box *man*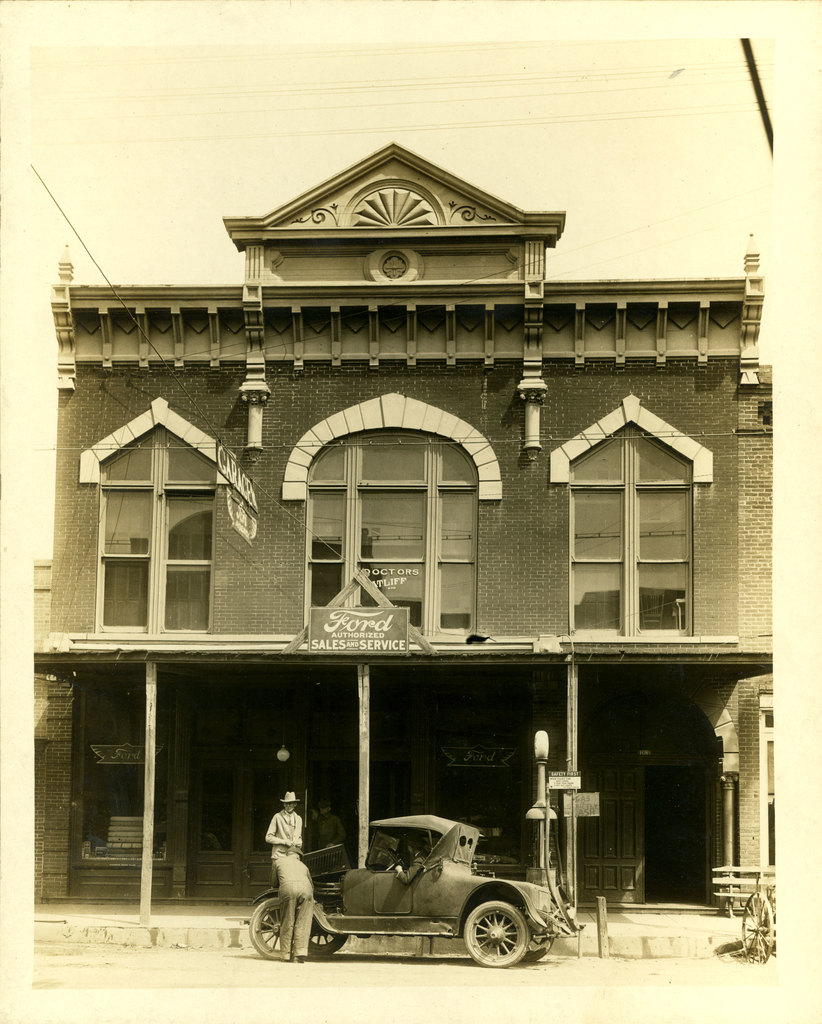
crop(394, 832, 432, 884)
